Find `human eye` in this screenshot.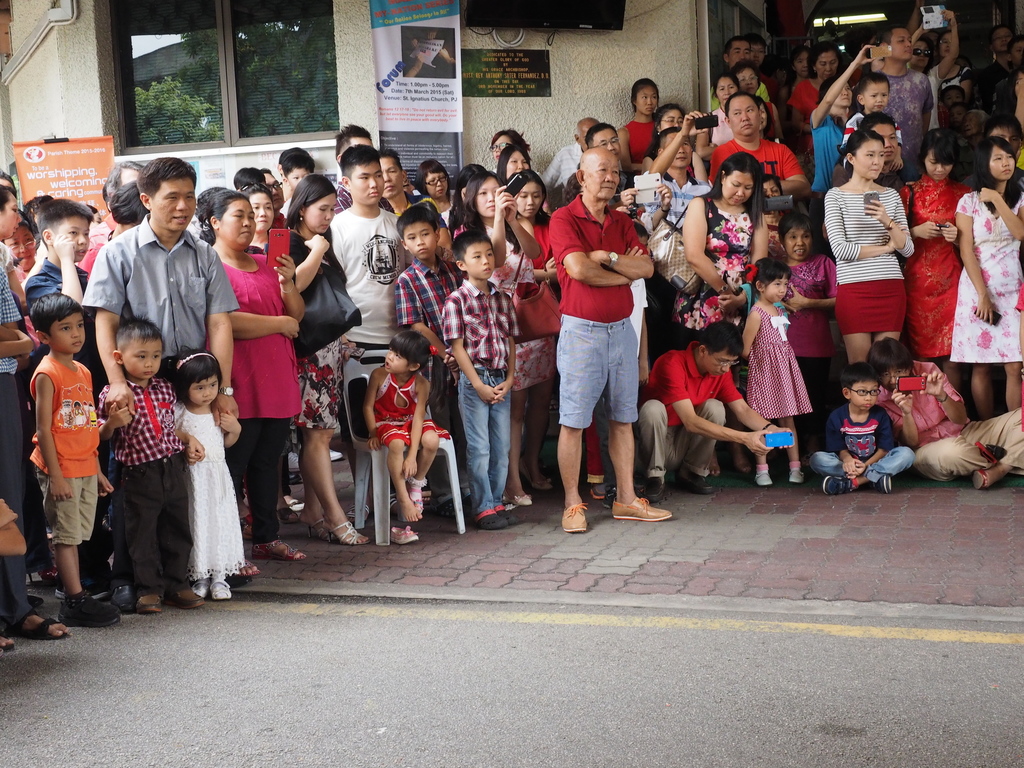
The bounding box for `human eye` is (x1=727, y1=84, x2=735, y2=91).
